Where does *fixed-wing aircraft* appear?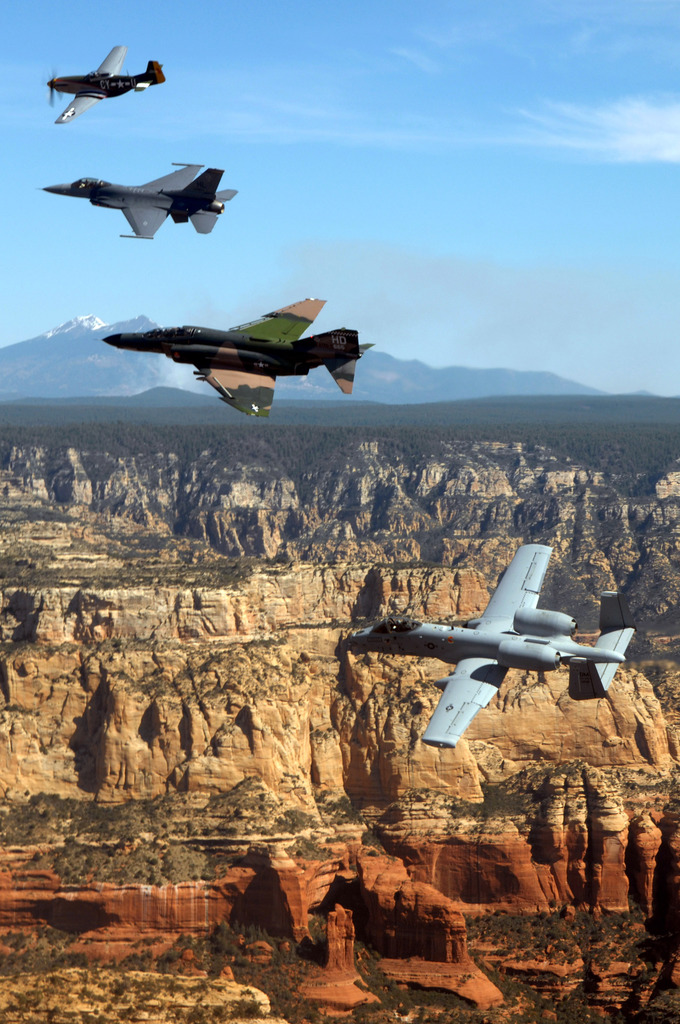
Appears at 44/42/166/120.
